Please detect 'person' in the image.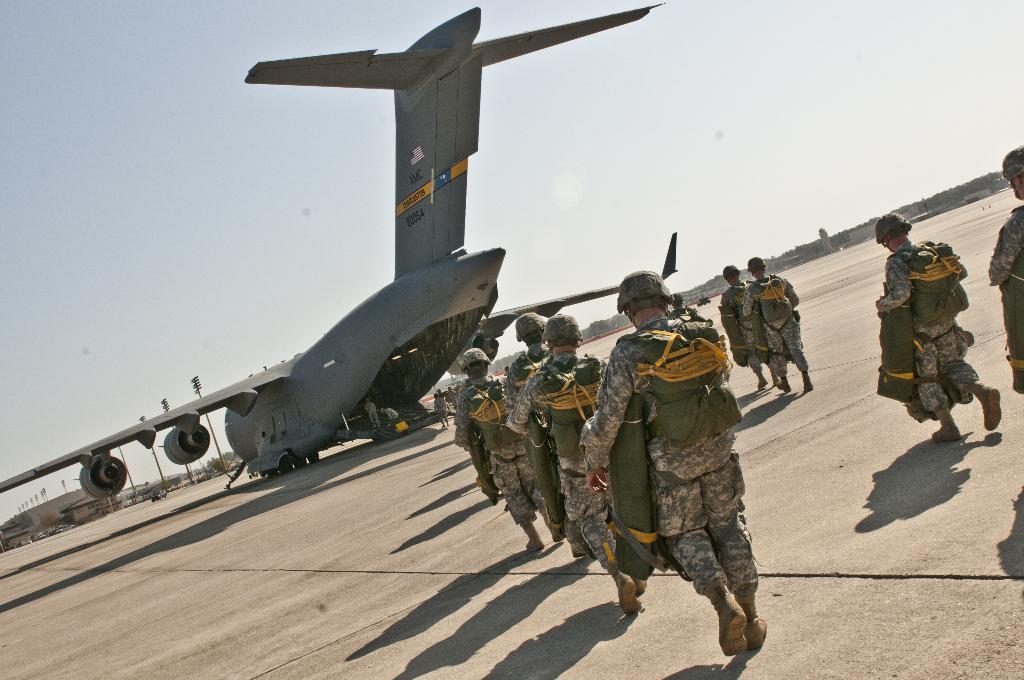
Rect(742, 252, 818, 394).
